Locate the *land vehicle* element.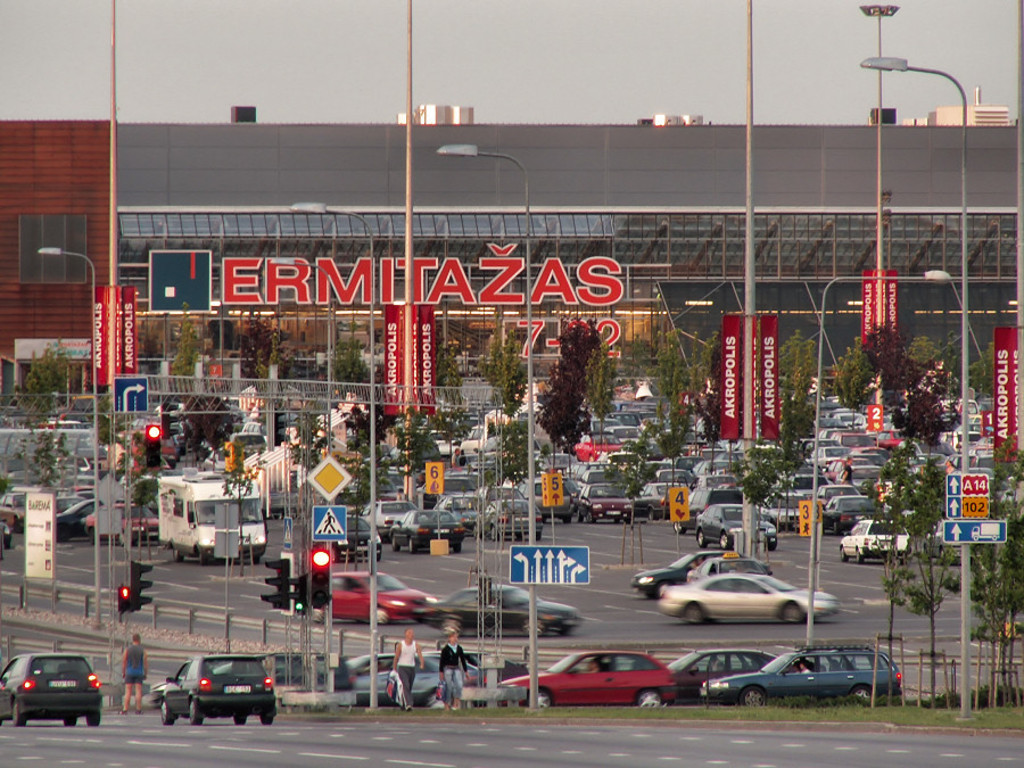
Element bbox: 446, 642, 529, 684.
